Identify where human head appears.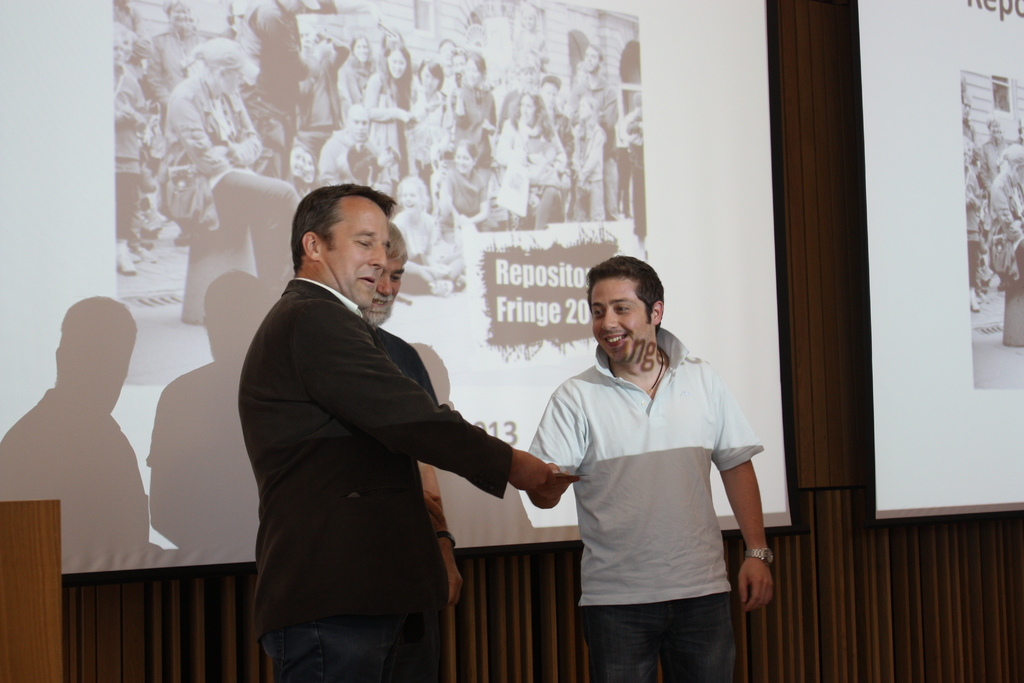
Appears at locate(293, 142, 303, 179).
